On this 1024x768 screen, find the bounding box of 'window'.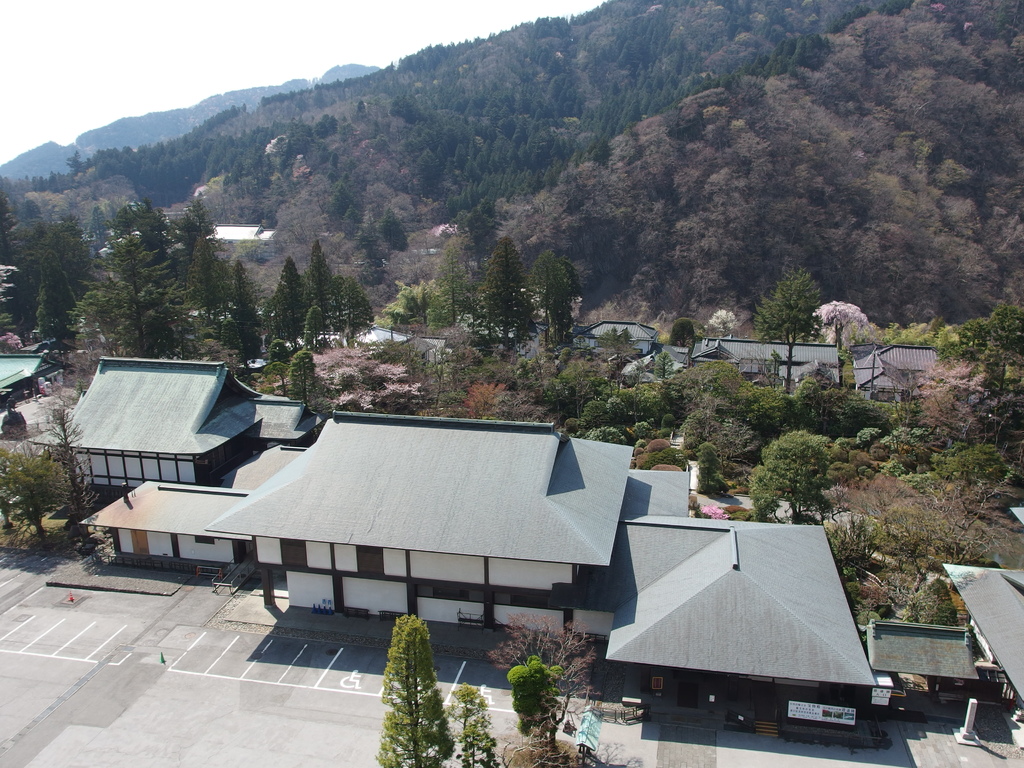
Bounding box: BBox(282, 540, 308, 568).
